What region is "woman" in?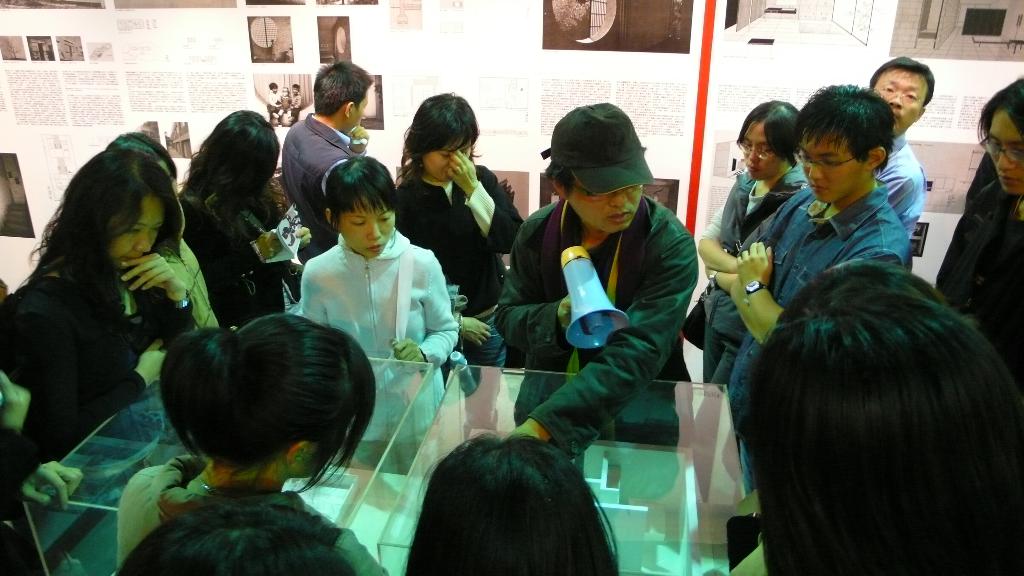
387 90 525 366.
